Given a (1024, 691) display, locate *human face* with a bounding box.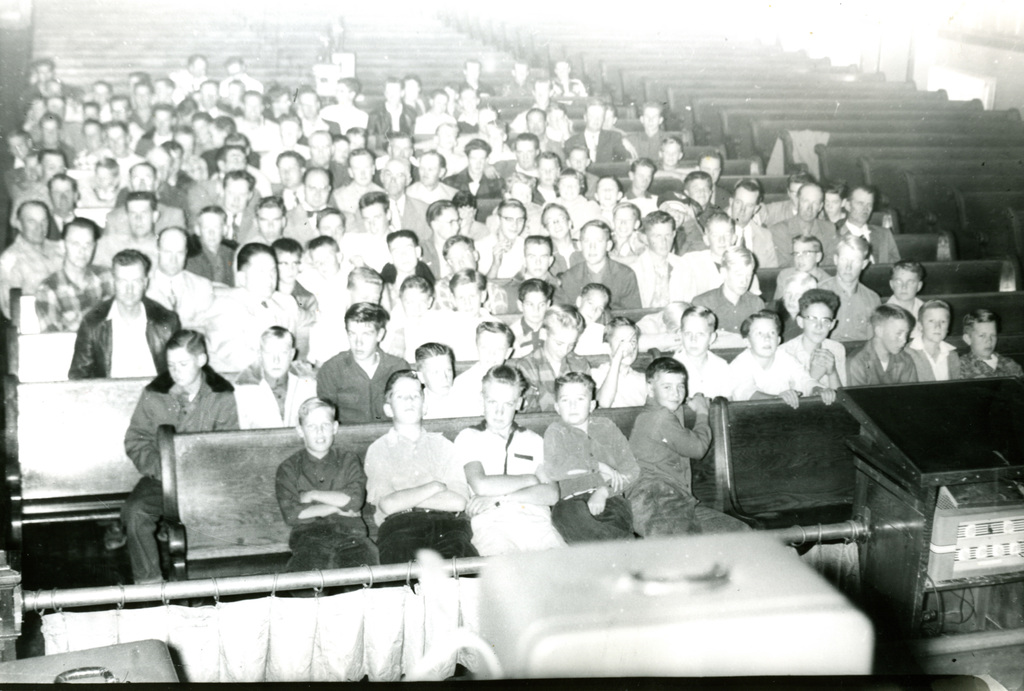
Located: bbox=(850, 191, 874, 219).
